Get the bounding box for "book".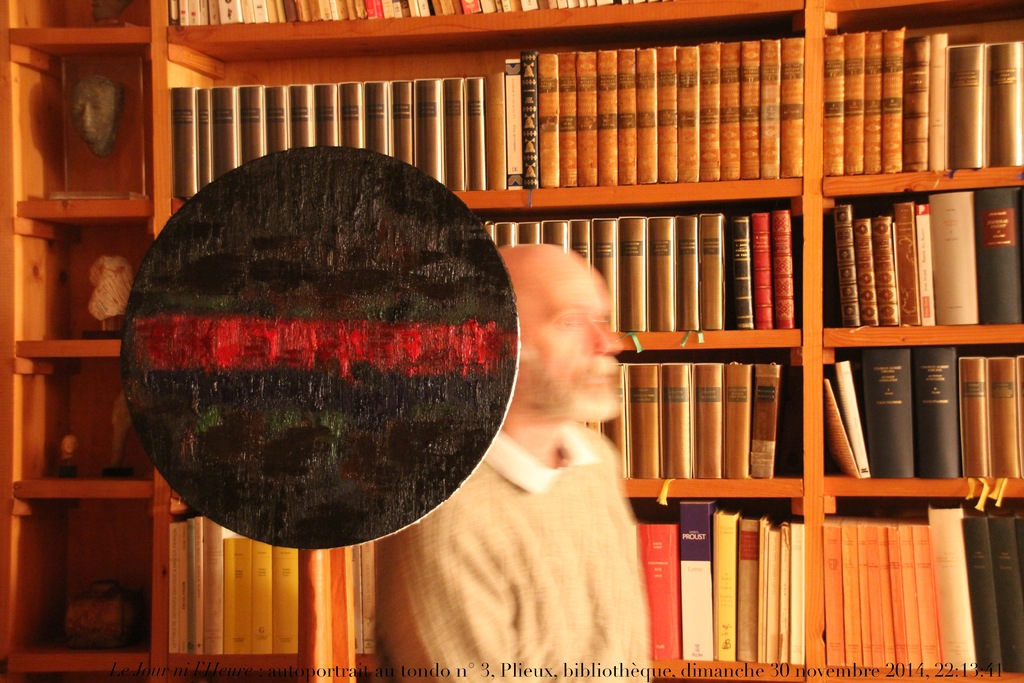
[left=988, top=520, right=1023, bottom=672].
